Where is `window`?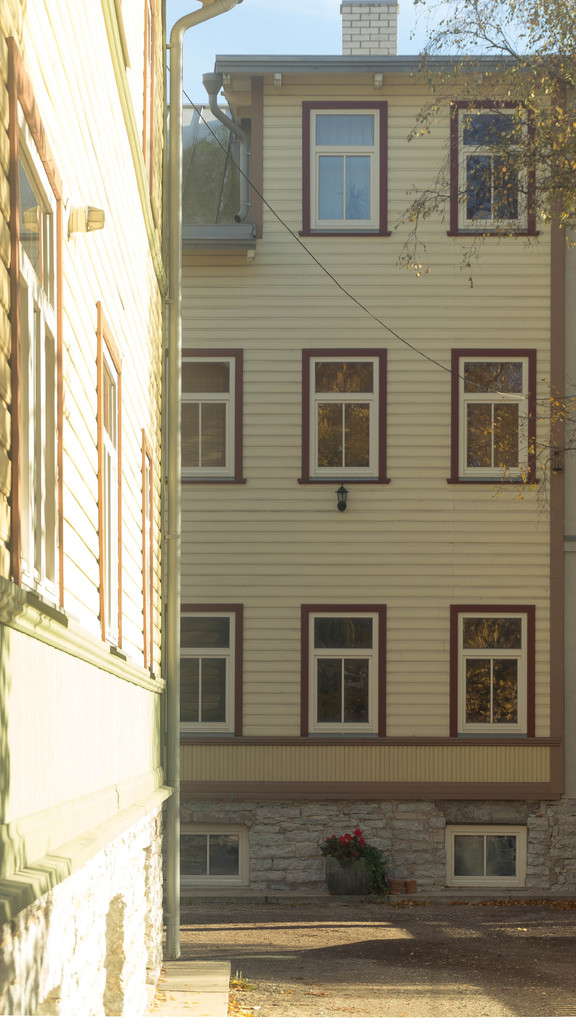
{"left": 95, "top": 330, "right": 133, "bottom": 644}.
